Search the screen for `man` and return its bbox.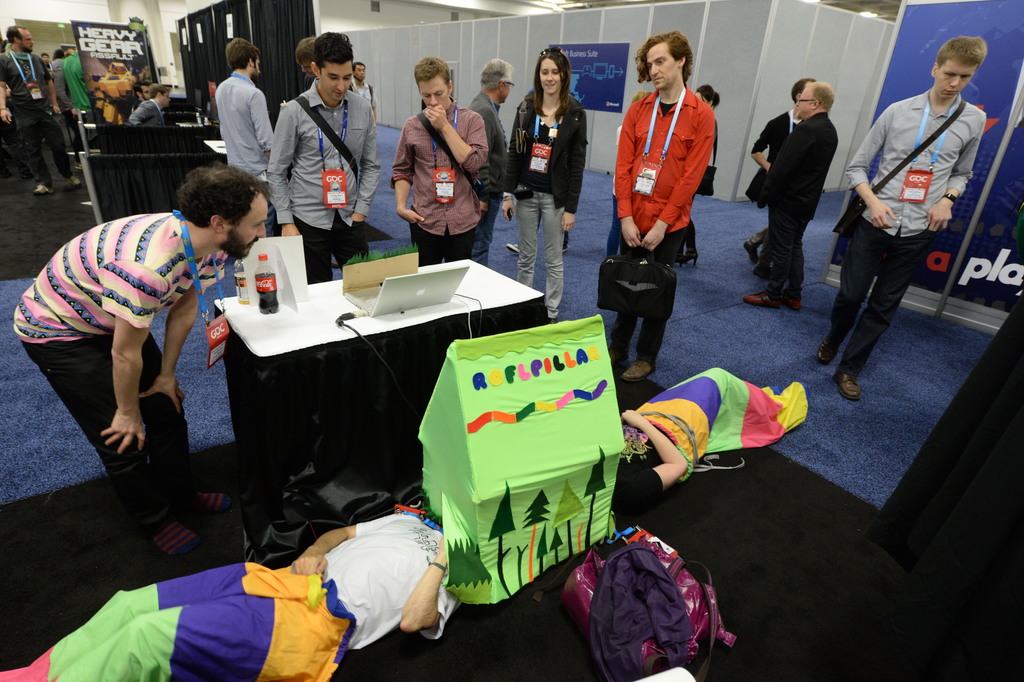
Found: (left=607, top=29, right=714, bottom=383).
